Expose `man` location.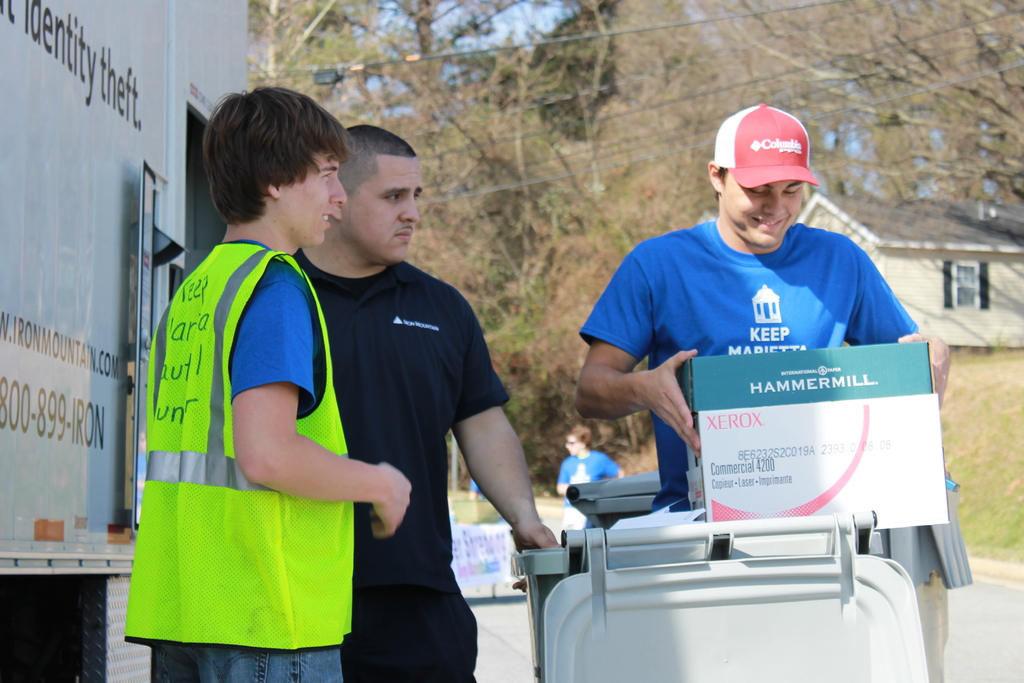
Exposed at x1=555, y1=422, x2=624, y2=498.
